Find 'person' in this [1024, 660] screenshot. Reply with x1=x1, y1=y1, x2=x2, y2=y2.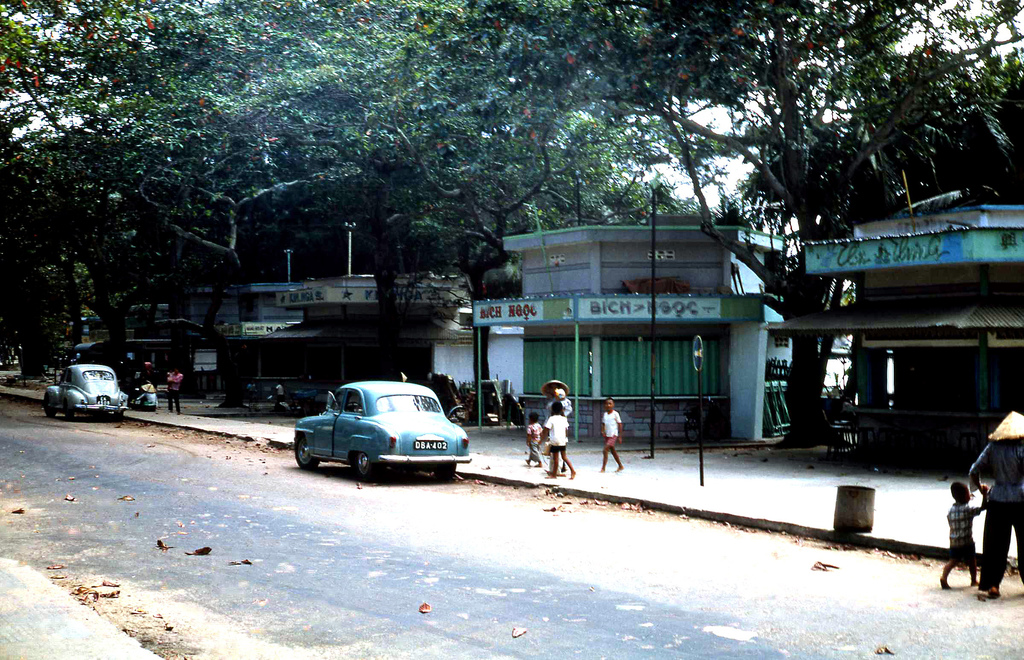
x1=523, y1=414, x2=540, y2=463.
